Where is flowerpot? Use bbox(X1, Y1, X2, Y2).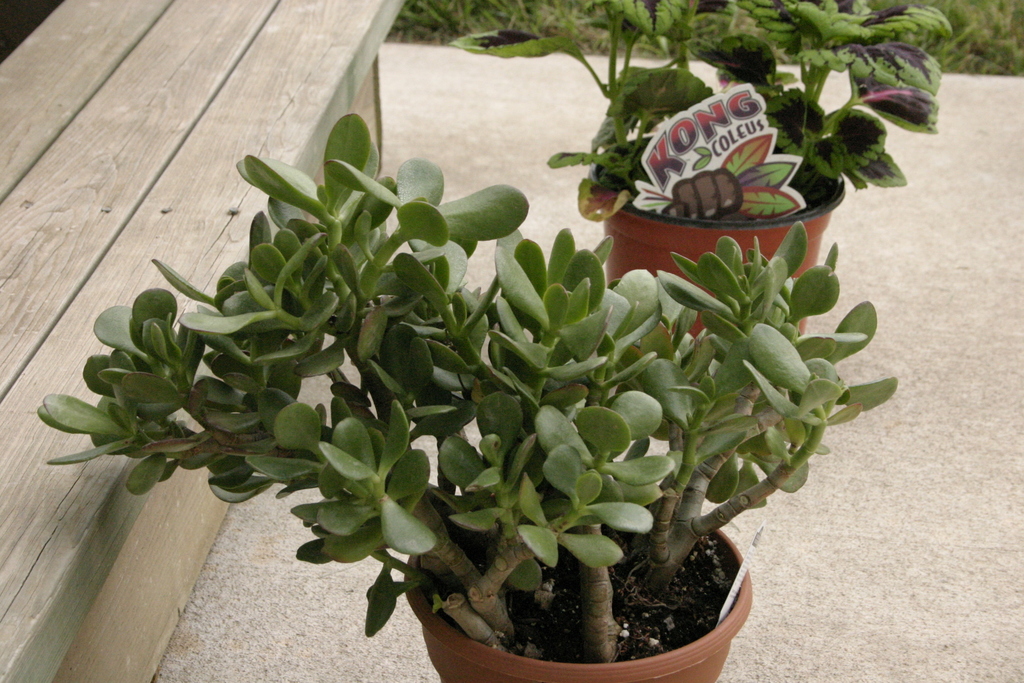
bbox(374, 458, 778, 682).
